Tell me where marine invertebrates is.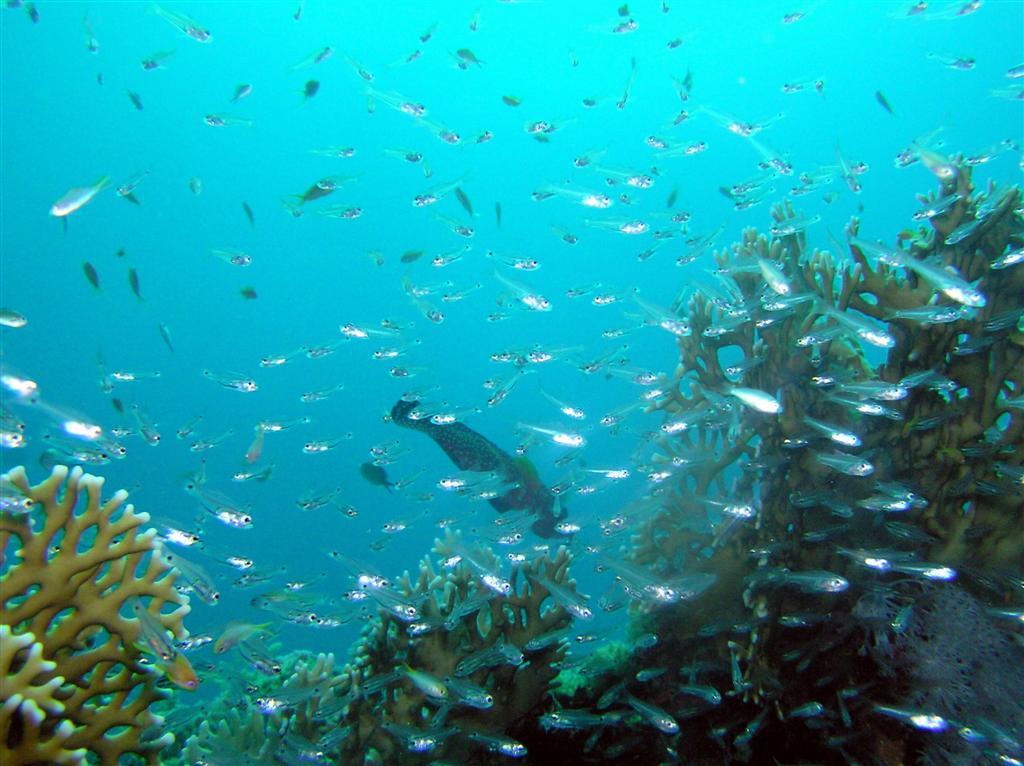
marine invertebrates is at (165,554,227,610).
